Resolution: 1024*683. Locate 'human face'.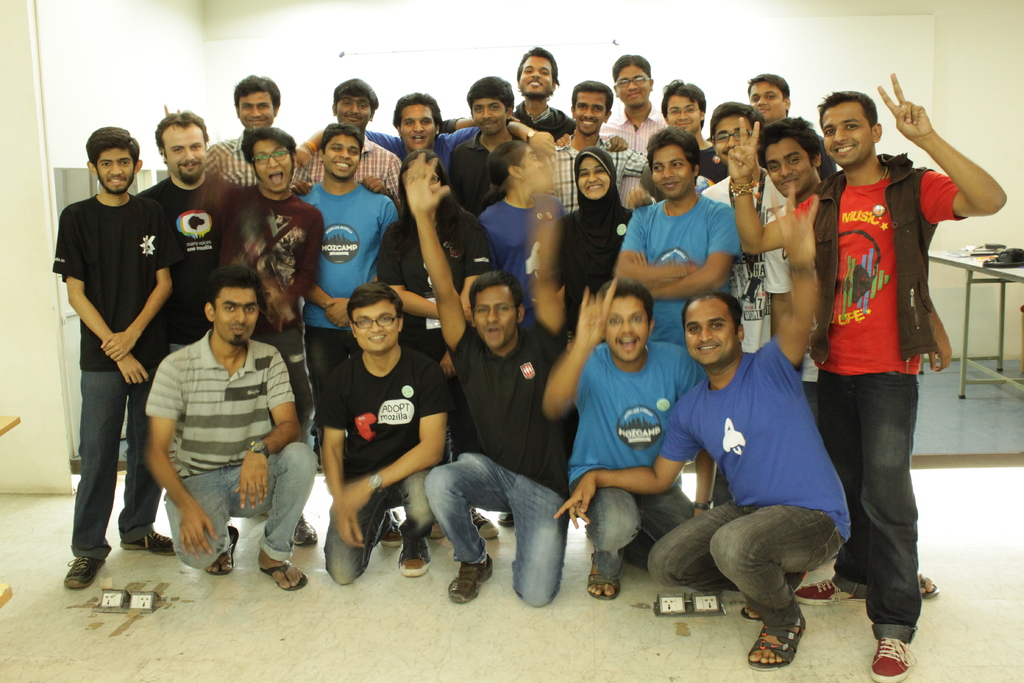
166:123:205:183.
